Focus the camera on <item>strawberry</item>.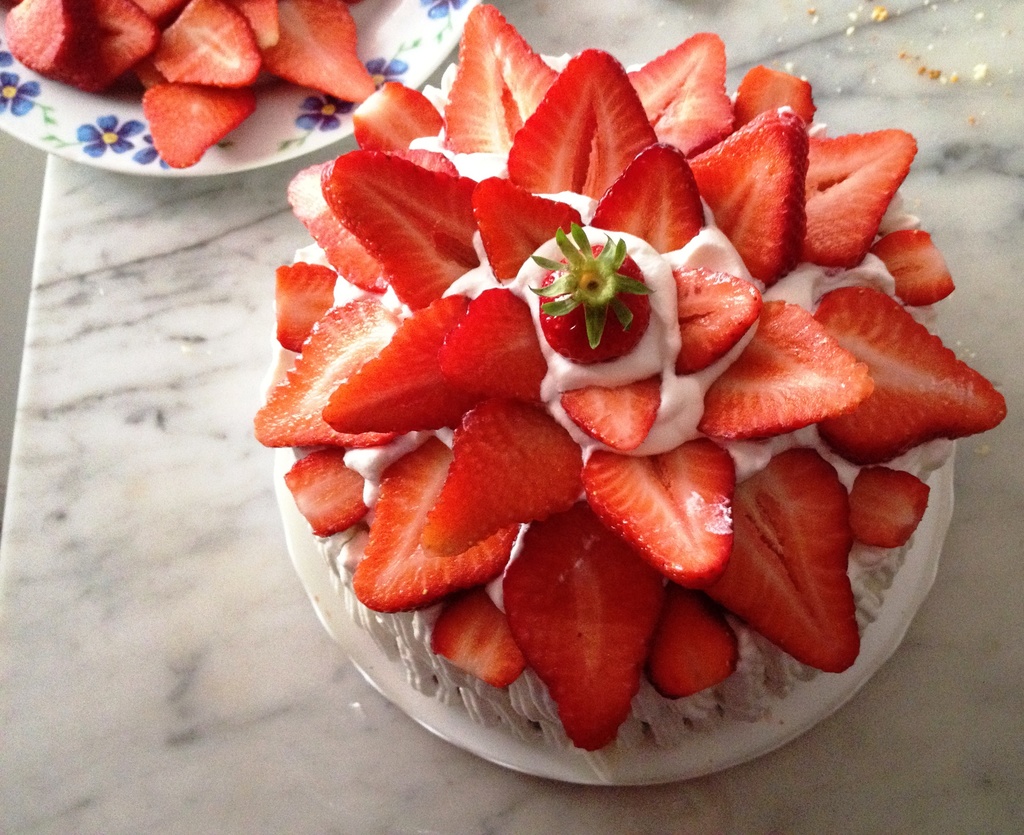
Focus region: bbox=[562, 452, 763, 601].
